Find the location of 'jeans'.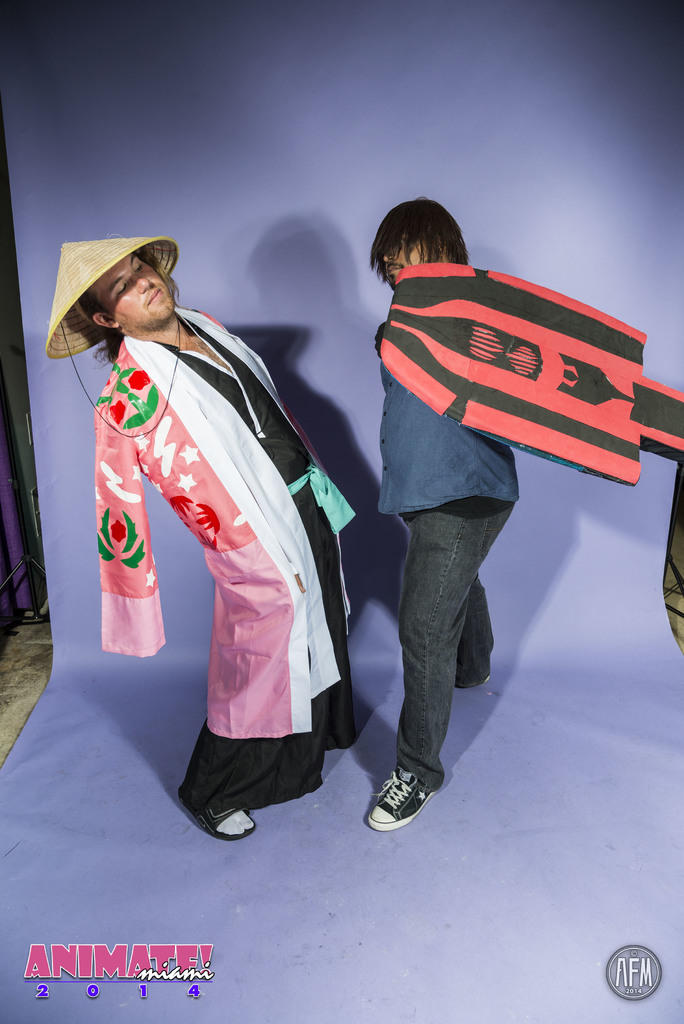
Location: [397,495,508,789].
